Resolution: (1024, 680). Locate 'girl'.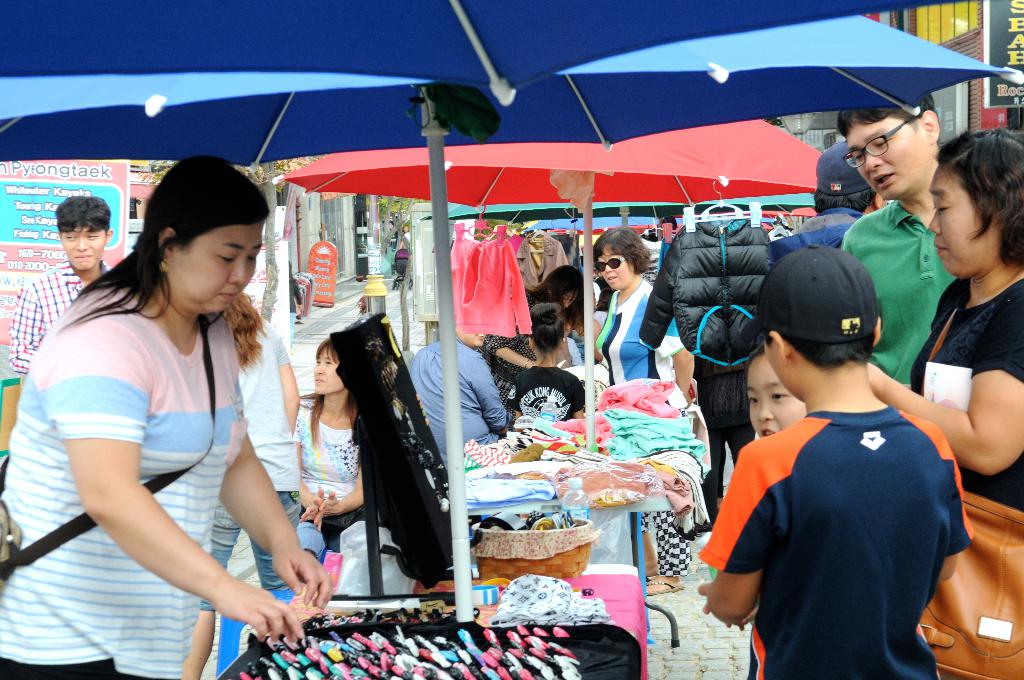
Rect(294, 332, 367, 560).
